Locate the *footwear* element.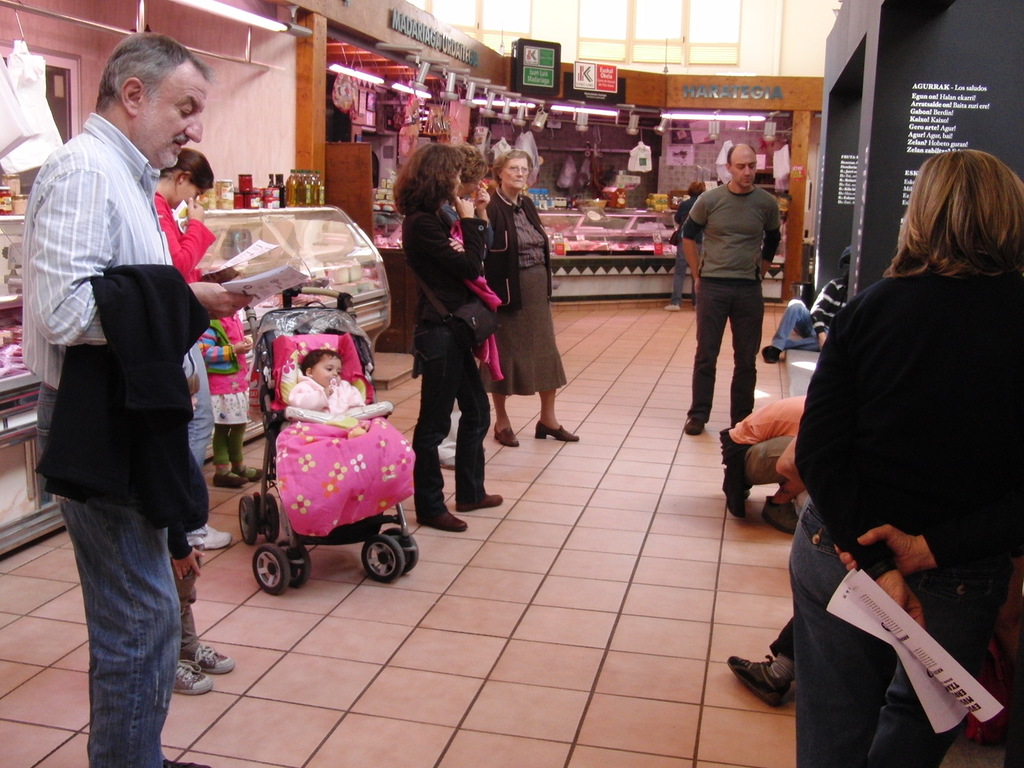
Element bbox: locate(458, 492, 502, 511).
